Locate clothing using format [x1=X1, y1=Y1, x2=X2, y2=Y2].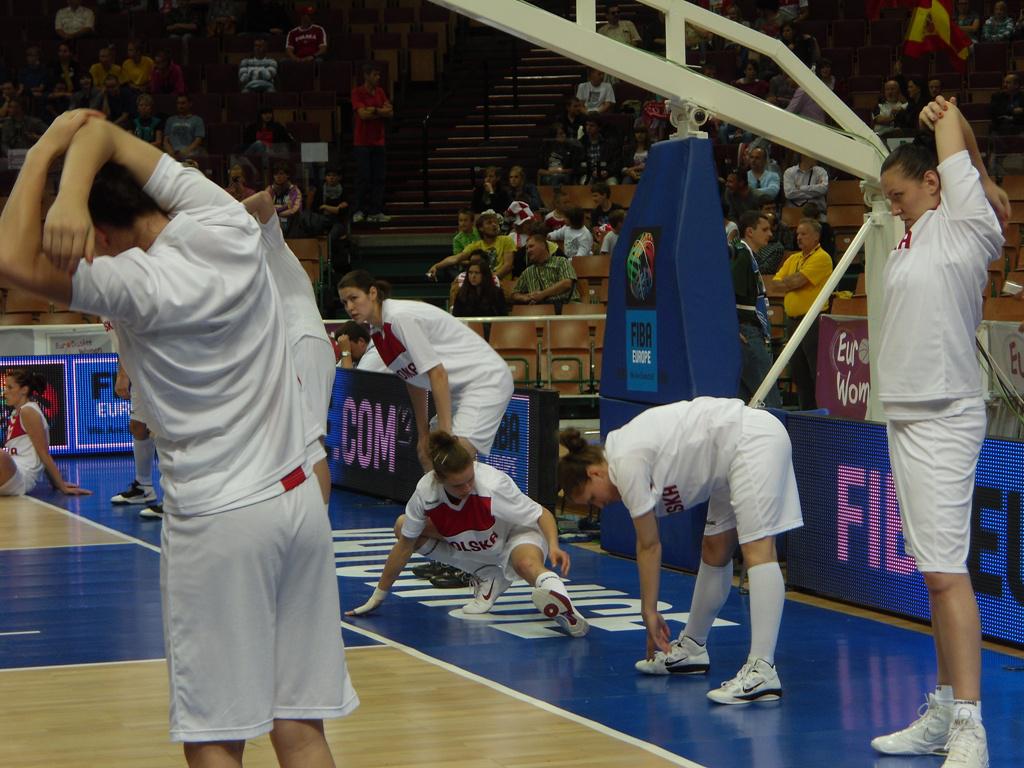
[x1=231, y1=158, x2=262, y2=177].
